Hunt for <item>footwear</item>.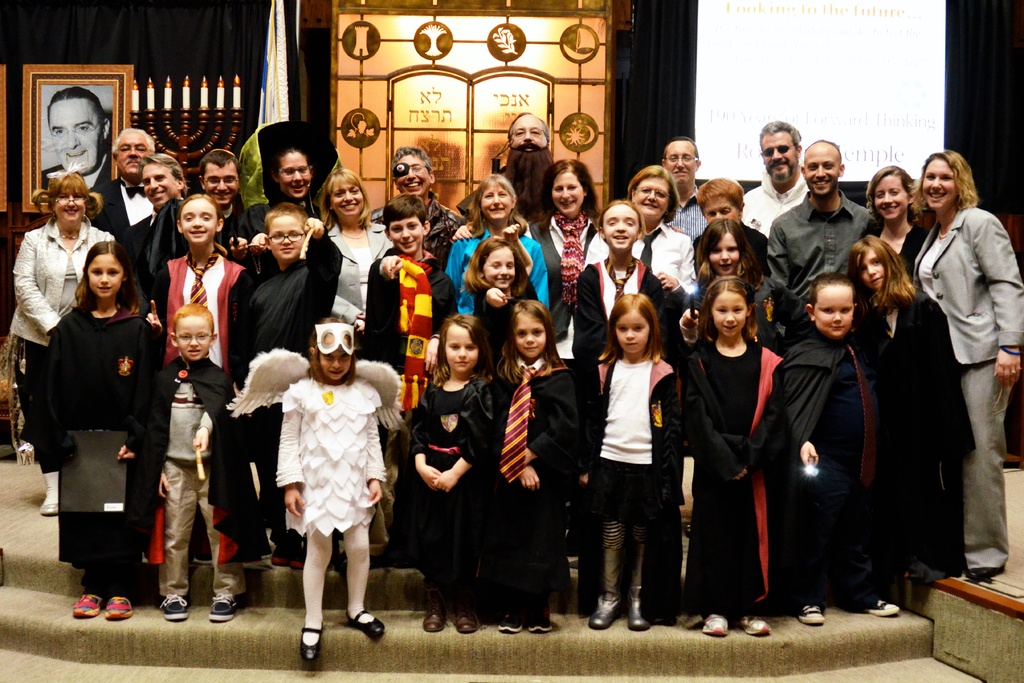
Hunted down at bbox=(495, 611, 523, 634).
